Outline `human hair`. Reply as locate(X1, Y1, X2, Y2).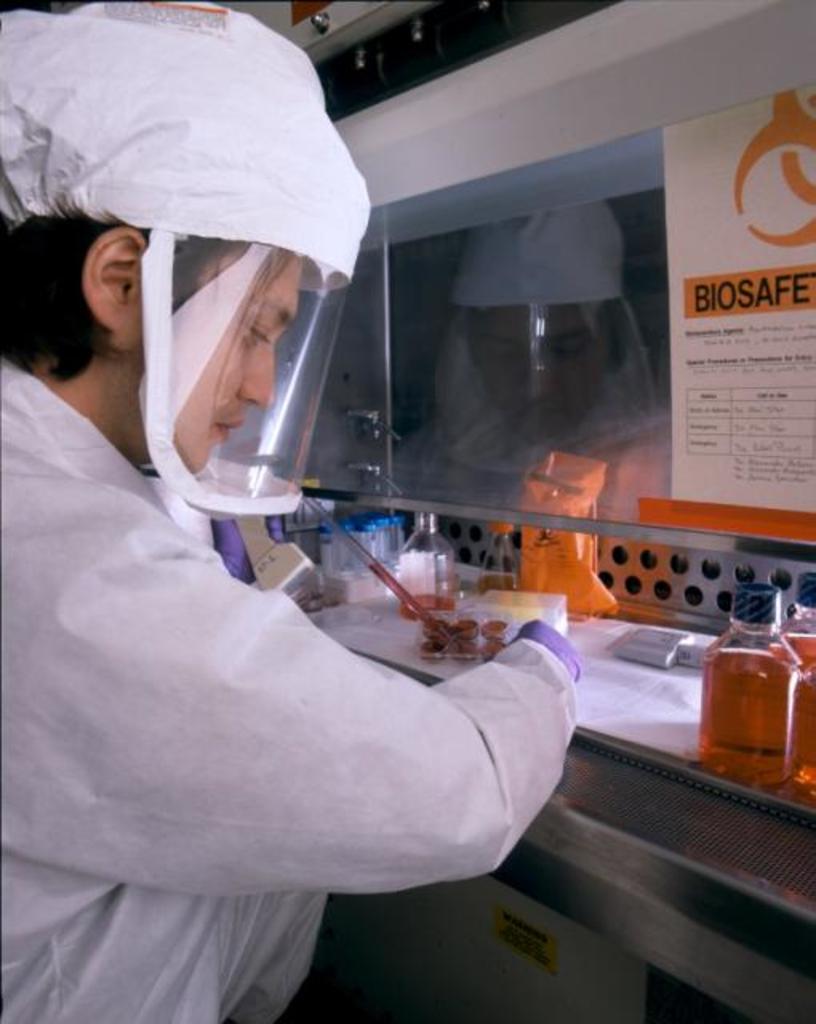
locate(0, 219, 304, 438).
